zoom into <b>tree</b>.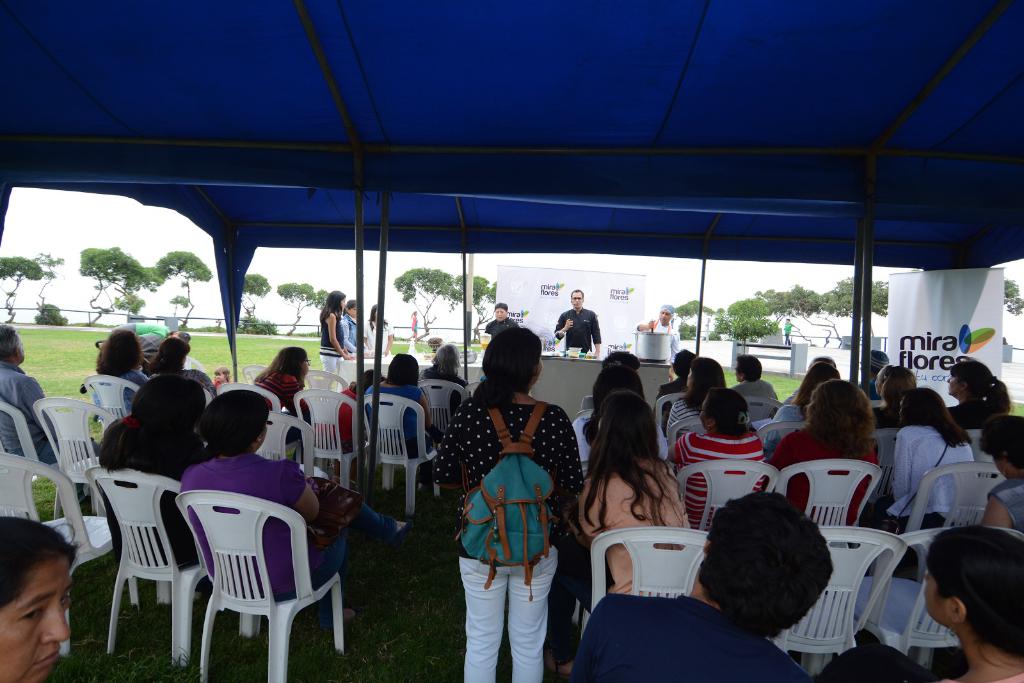
Zoom target: bbox=(27, 248, 59, 316).
